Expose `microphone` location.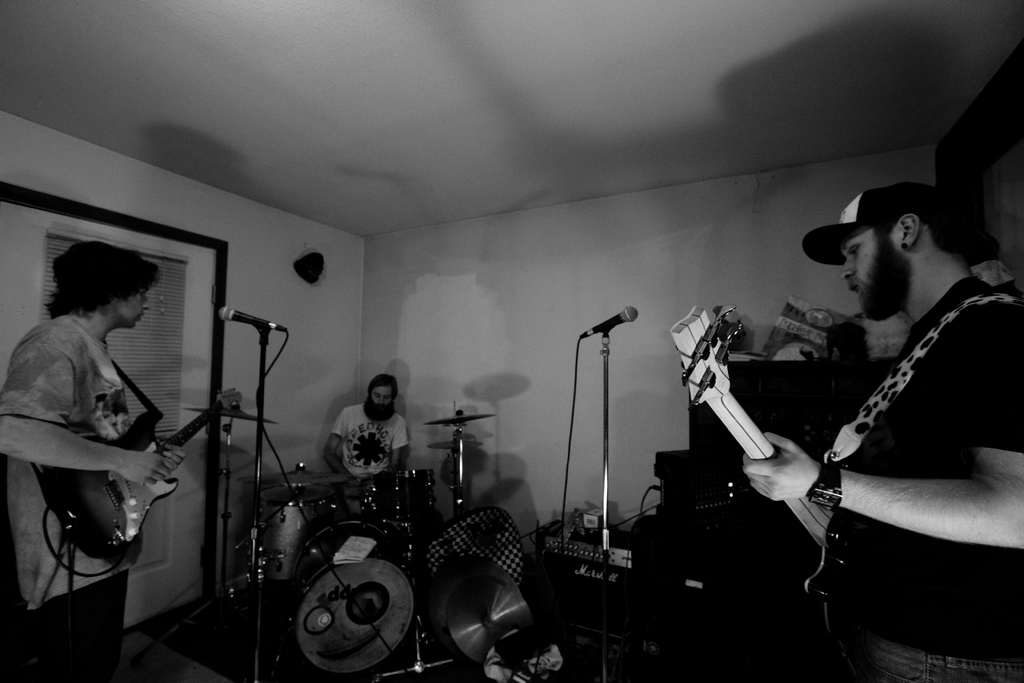
Exposed at <bbox>210, 302, 285, 346</bbox>.
